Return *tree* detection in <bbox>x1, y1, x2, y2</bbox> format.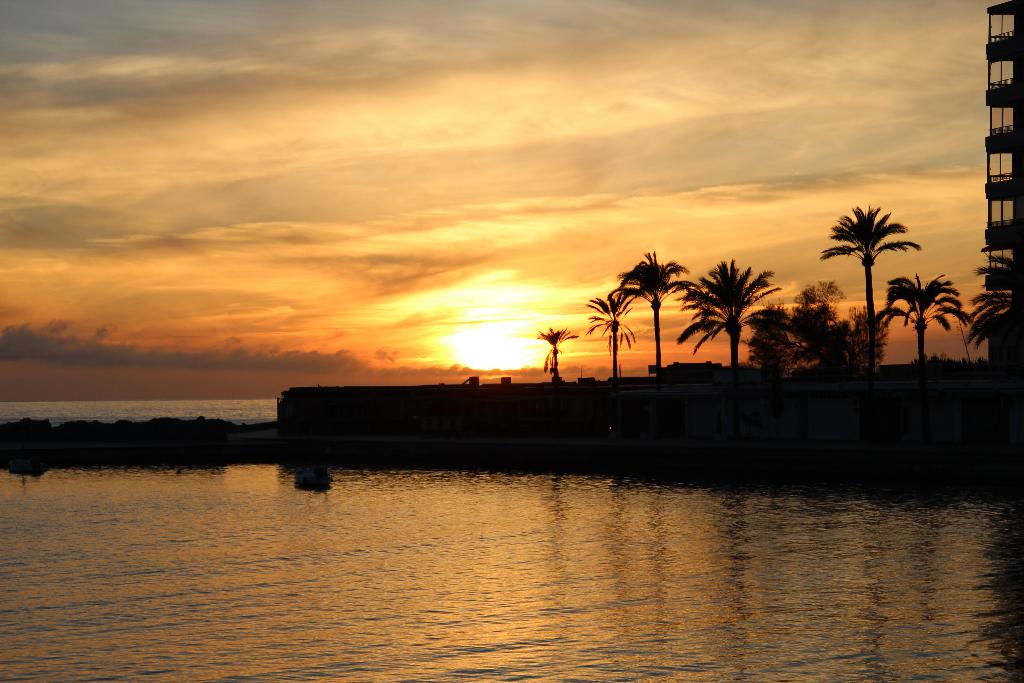
<bbox>575, 288, 637, 389</bbox>.
